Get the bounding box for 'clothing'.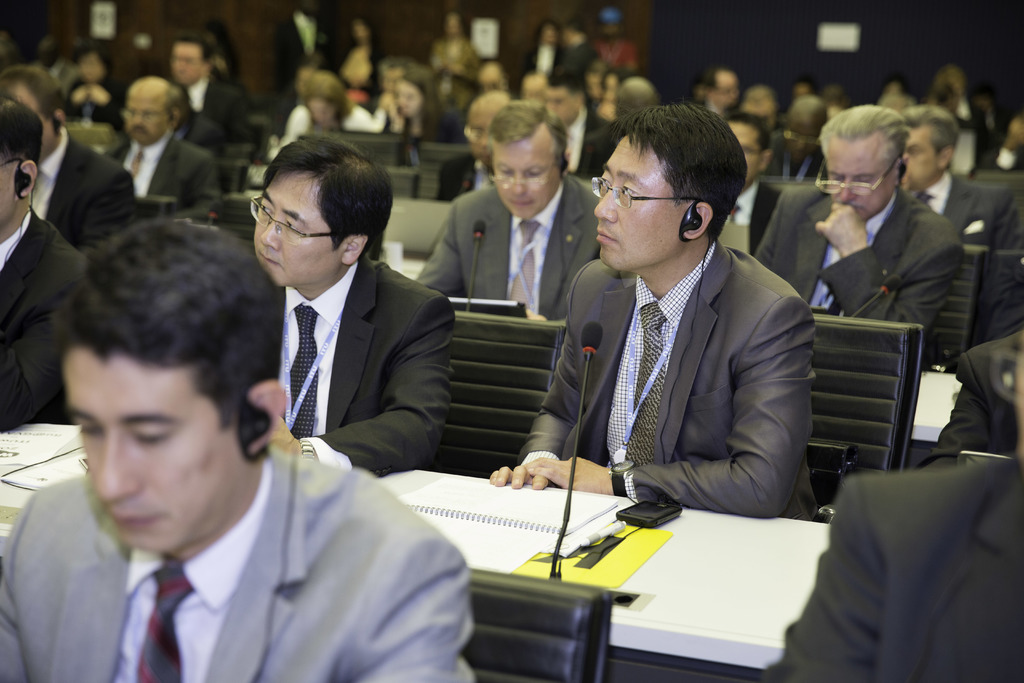
[278,260,445,479].
